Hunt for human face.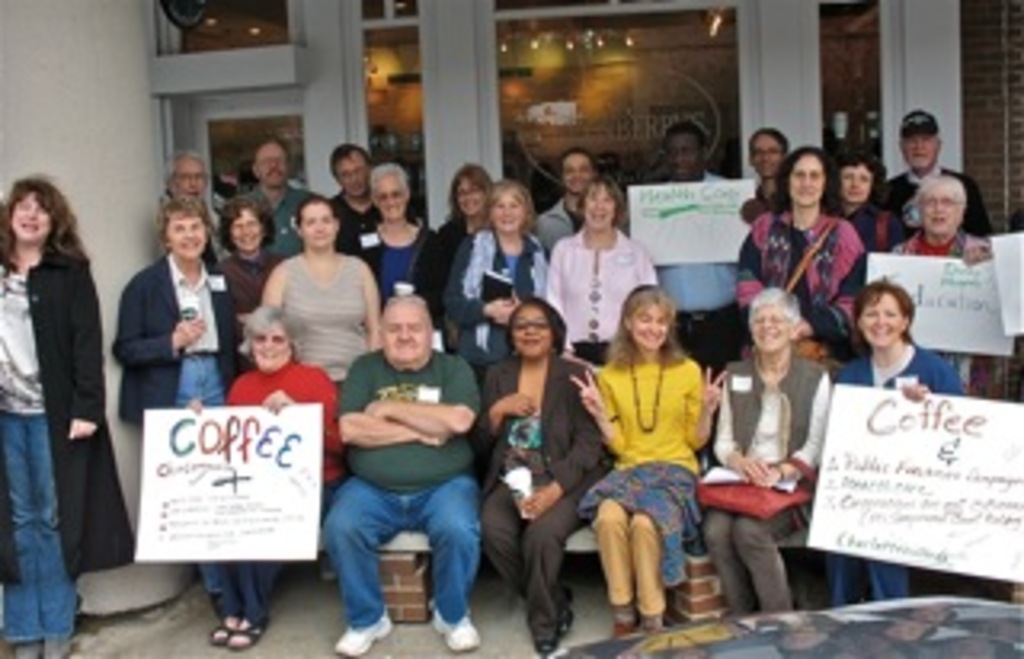
Hunted down at detection(790, 154, 826, 205).
